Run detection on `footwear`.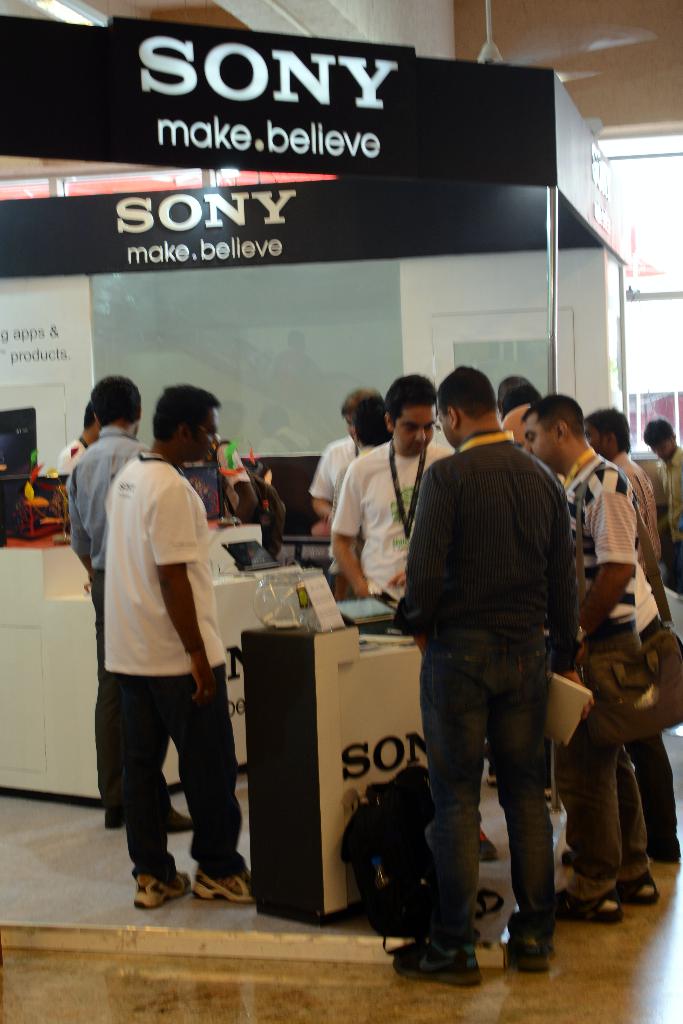
Result: region(620, 870, 670, 908).
